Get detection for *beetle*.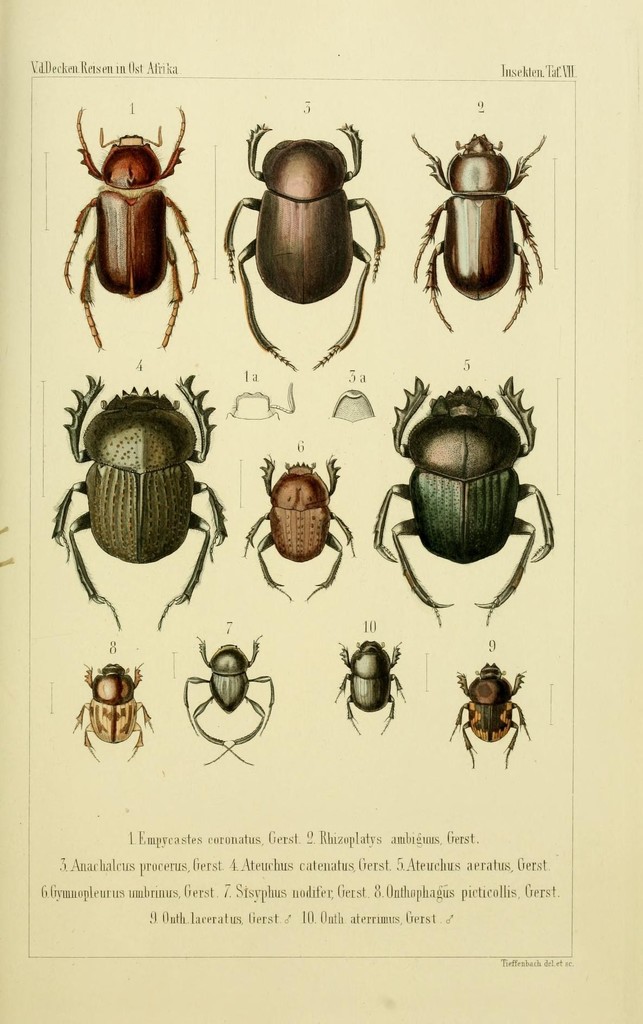
Detection: {"left": 370, "top": 379, "right": 561, "bottom": 631}.
